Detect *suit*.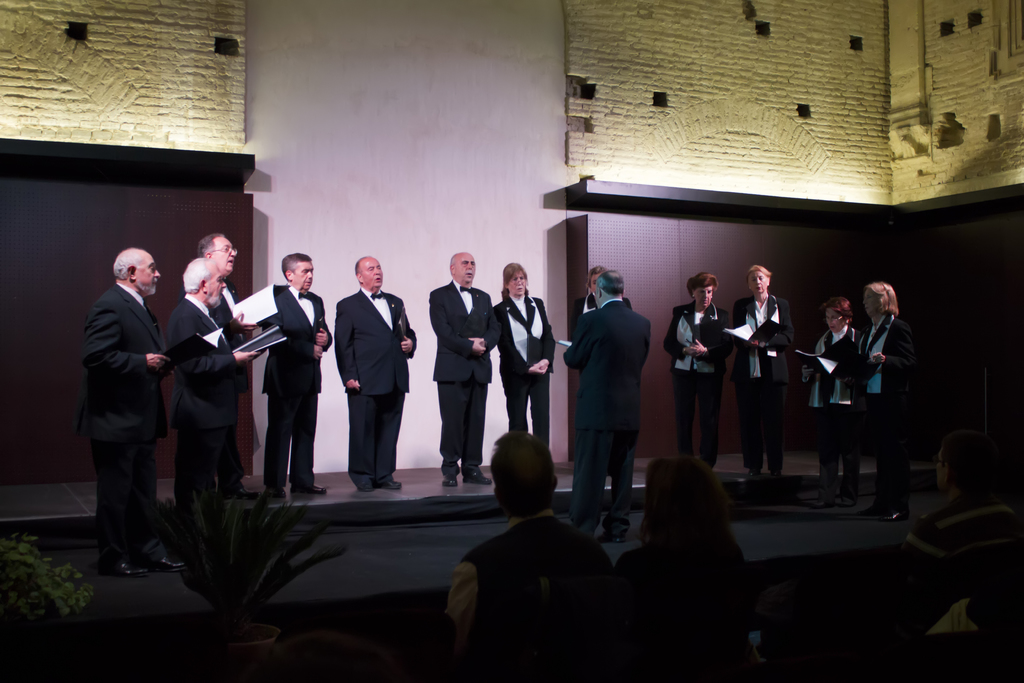
Detected at 496 295 559 450.
